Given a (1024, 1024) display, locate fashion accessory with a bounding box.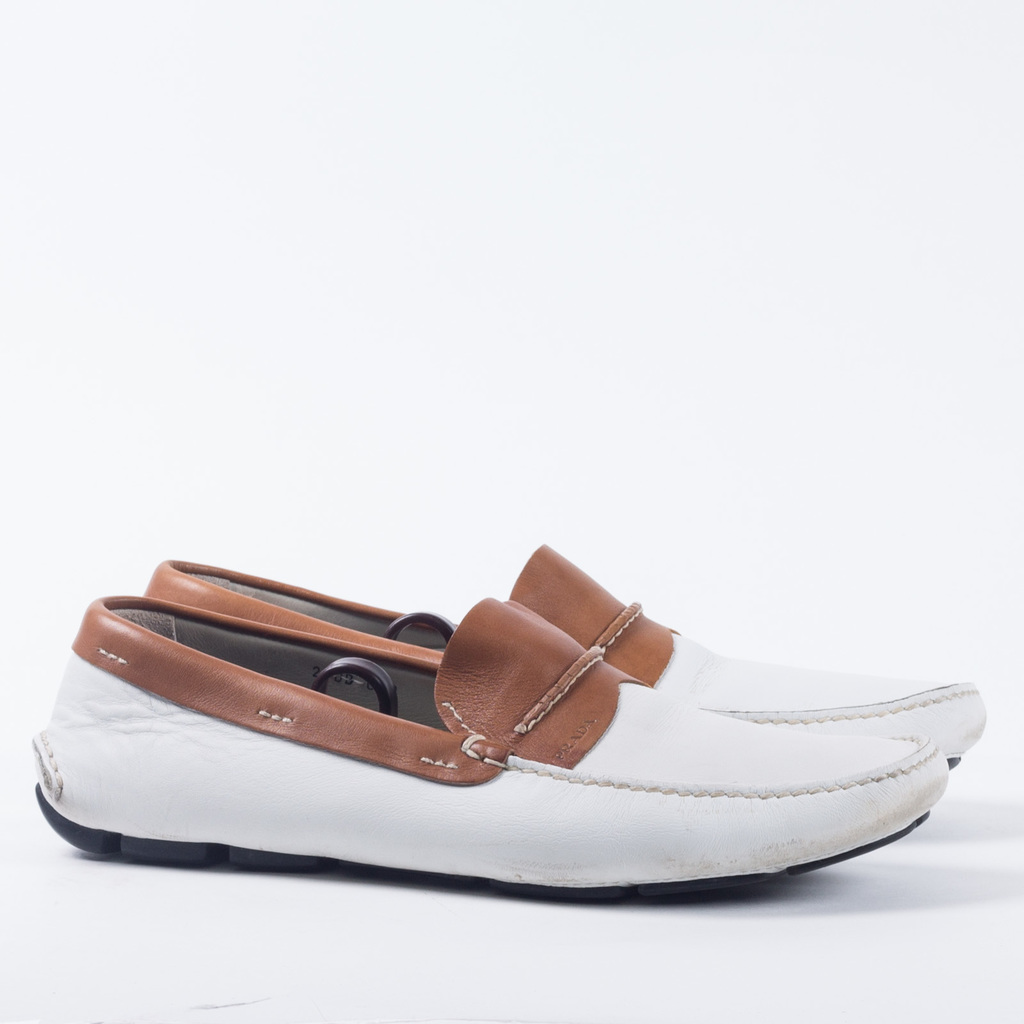
Located: x1=138 y1=542 x2=988 y2=765.
